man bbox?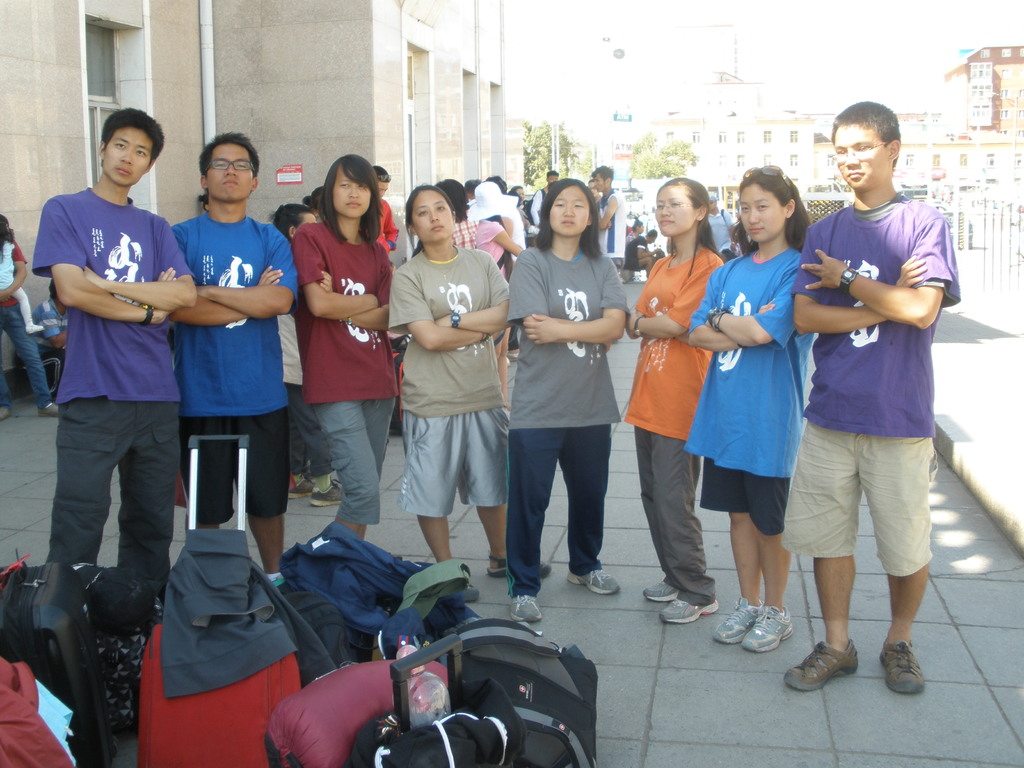
530/166/559/229
